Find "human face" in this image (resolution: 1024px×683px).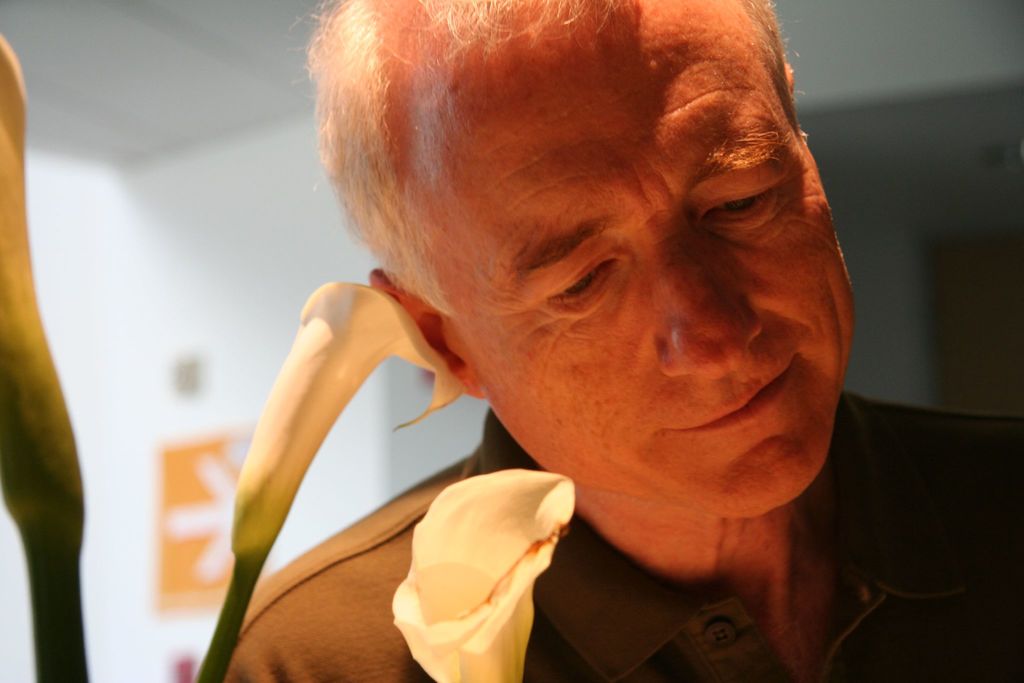
pyautogui.locateOnScreen(435, 0, 854, 515).
